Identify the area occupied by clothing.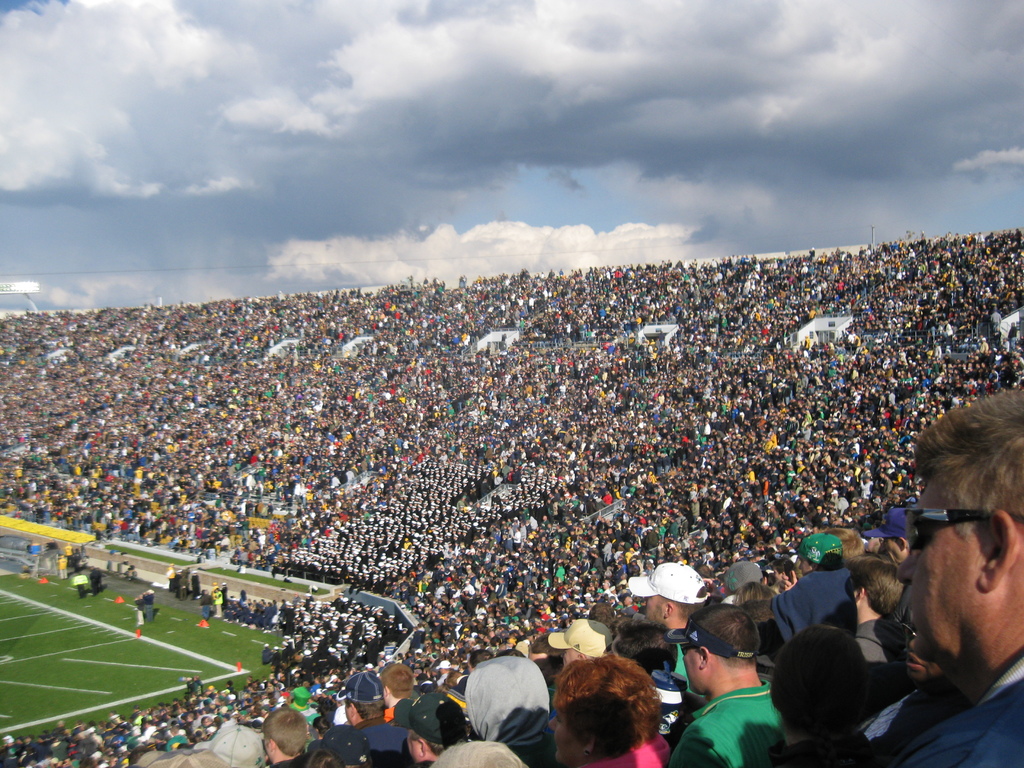
Area: 673,669,781,767.
